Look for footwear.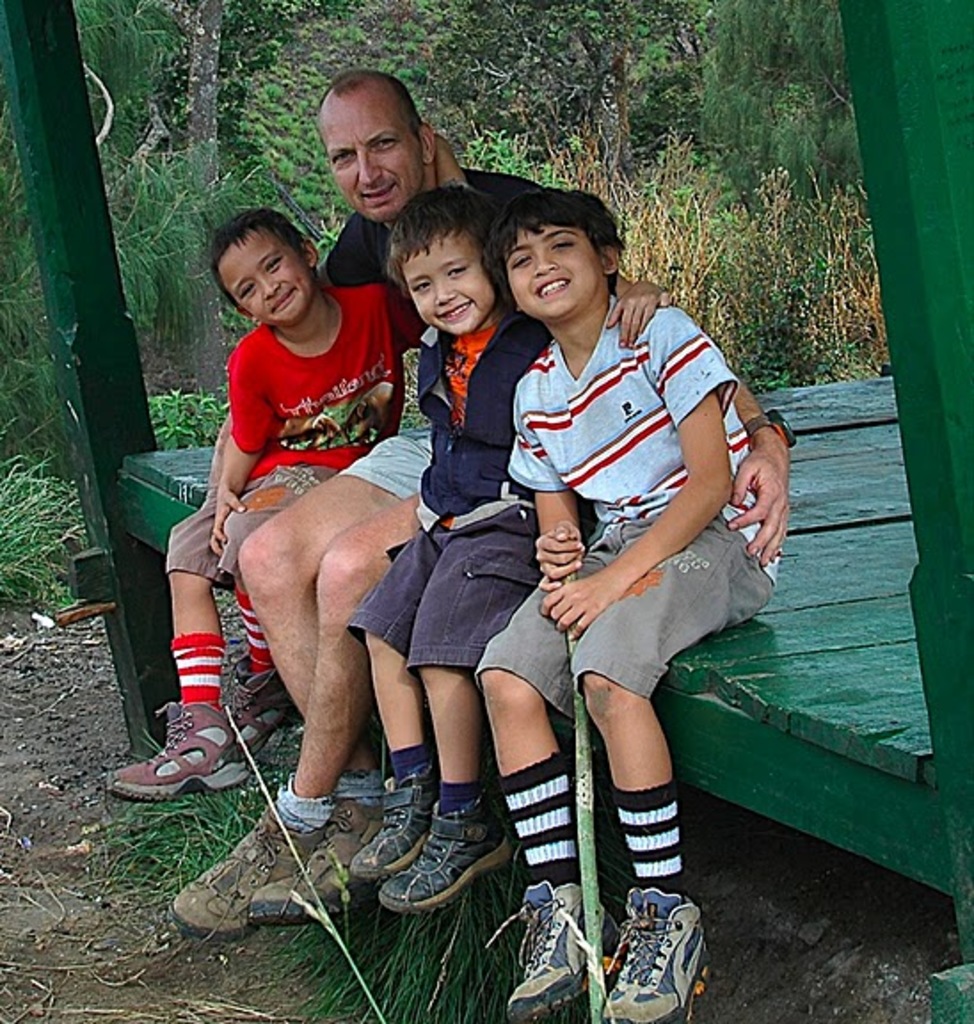
Found: box=[491, 880, 615, 1022].
